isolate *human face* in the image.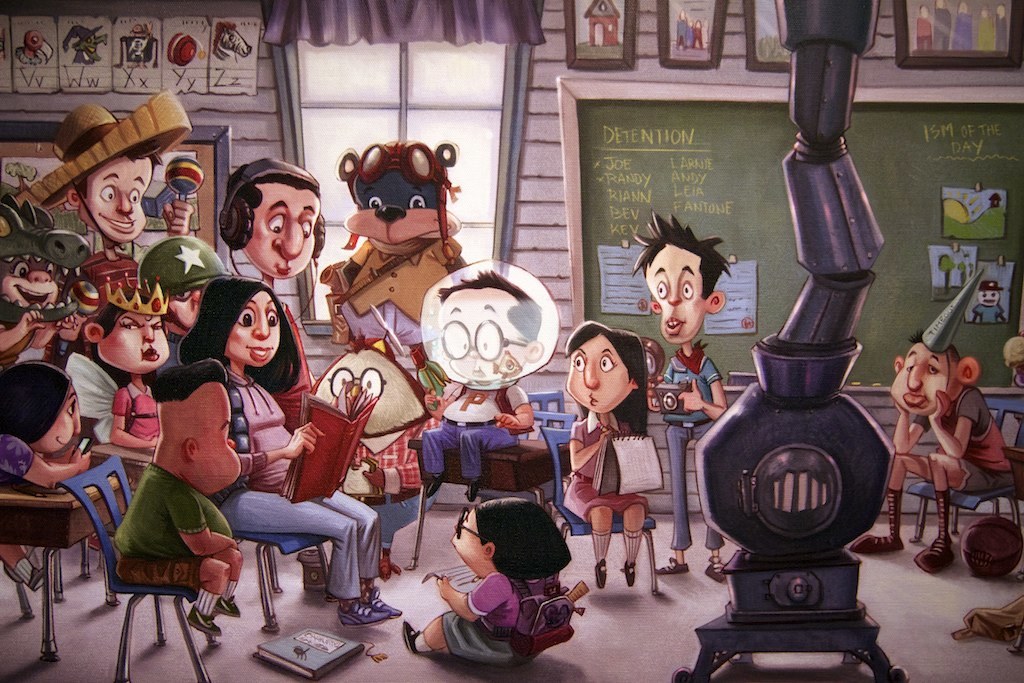
Isolated region: bbox=[889, 345, 956, 415].
